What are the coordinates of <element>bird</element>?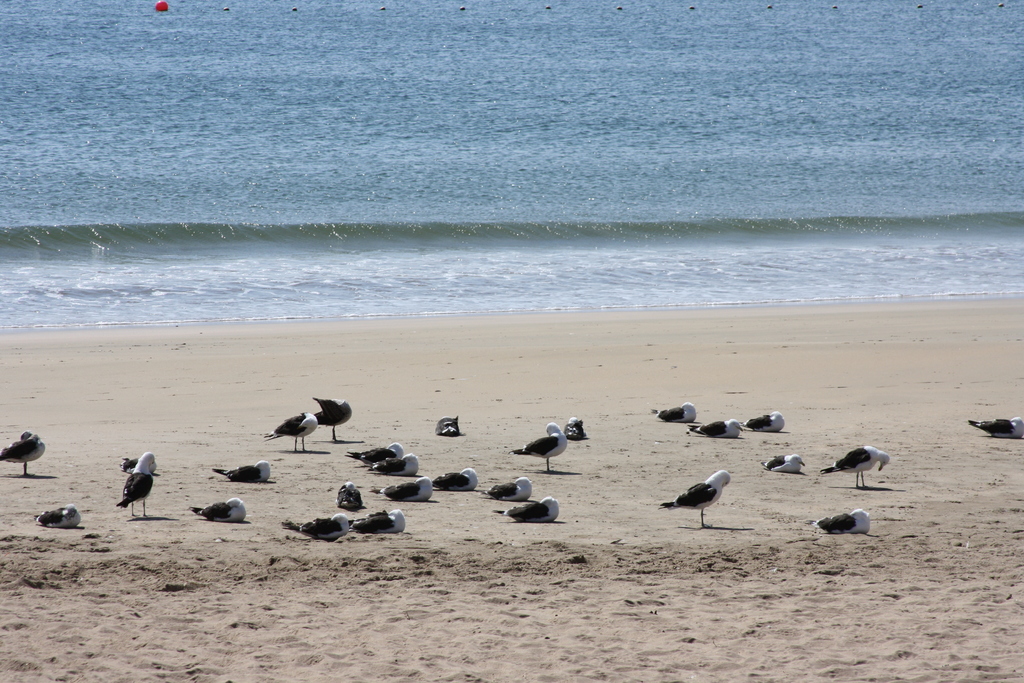
{"left": 494, "top": 497, "right": 559, "bottom": 519}.
